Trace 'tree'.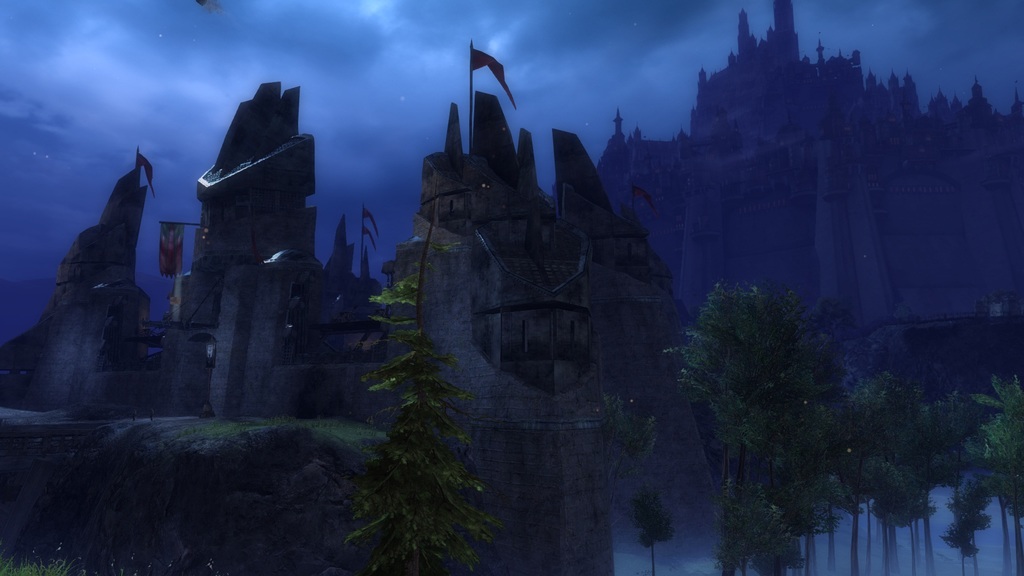
Traced to box=[342, 203, 502, 575].
